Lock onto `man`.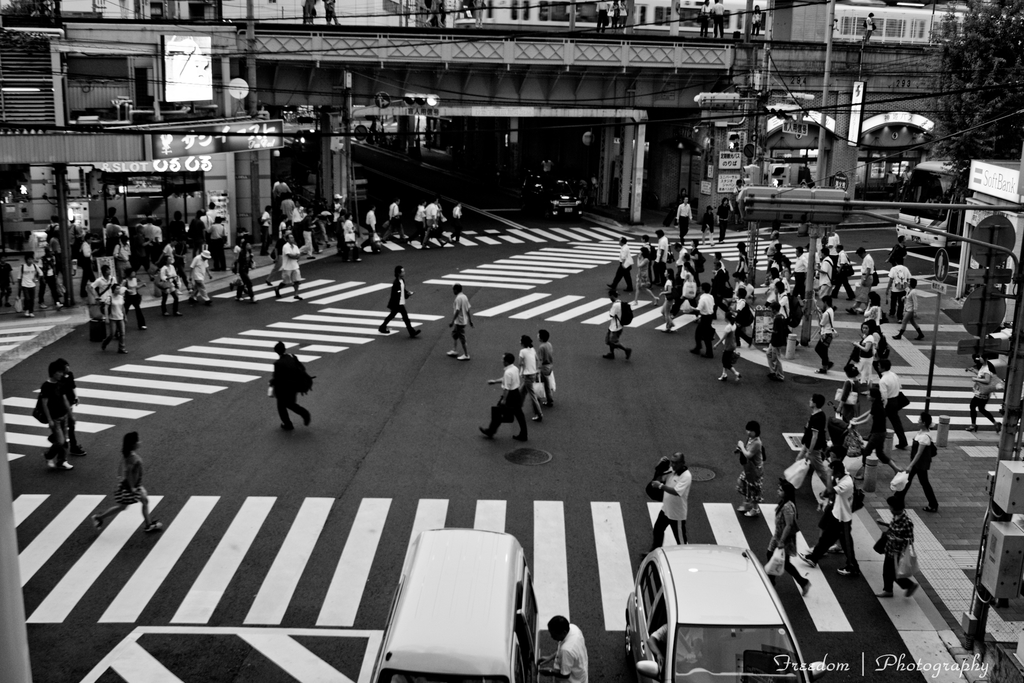
Locked: {"left": 264, "top": 231, "right": 286, "bottom": 286}.
